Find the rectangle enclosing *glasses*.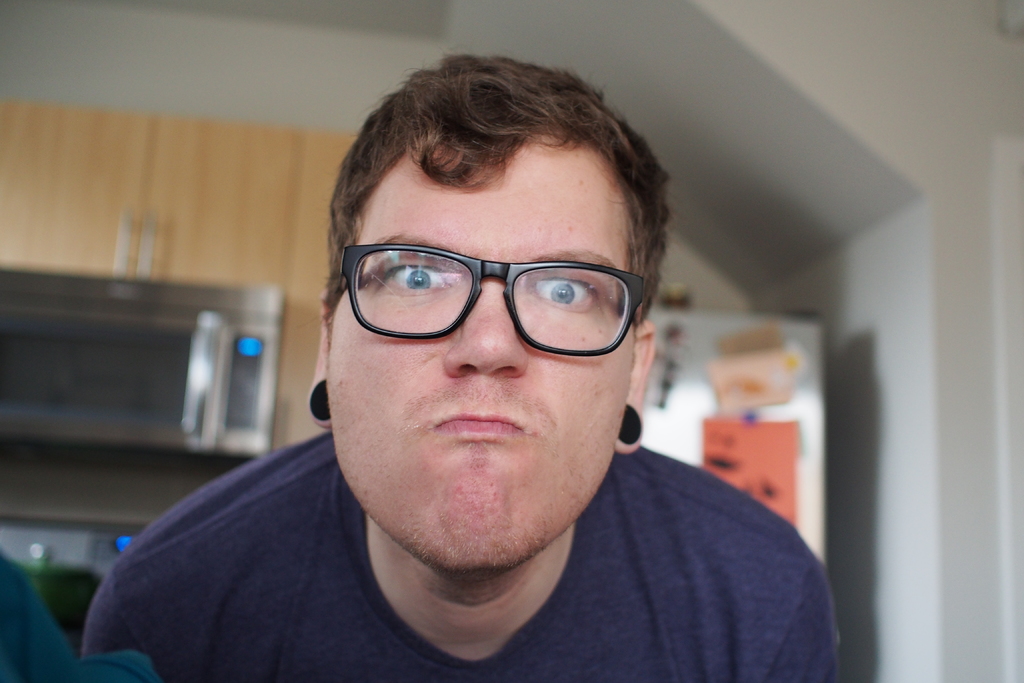
detection(327, 226, 652, 358).
